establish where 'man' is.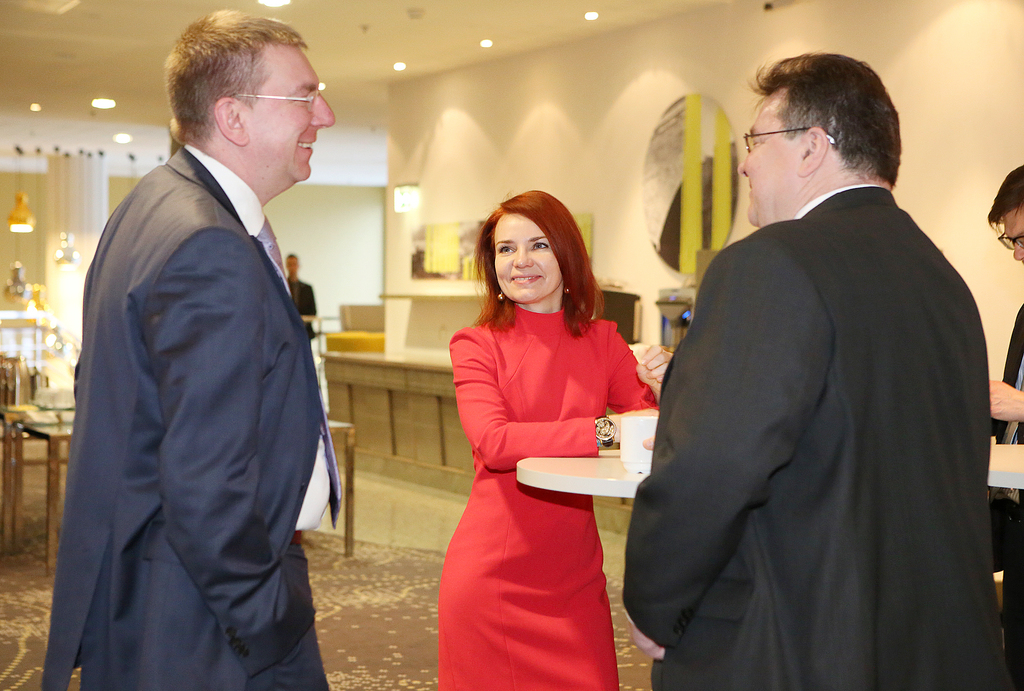
Established at l=31, t=6, r=341, b=690.
